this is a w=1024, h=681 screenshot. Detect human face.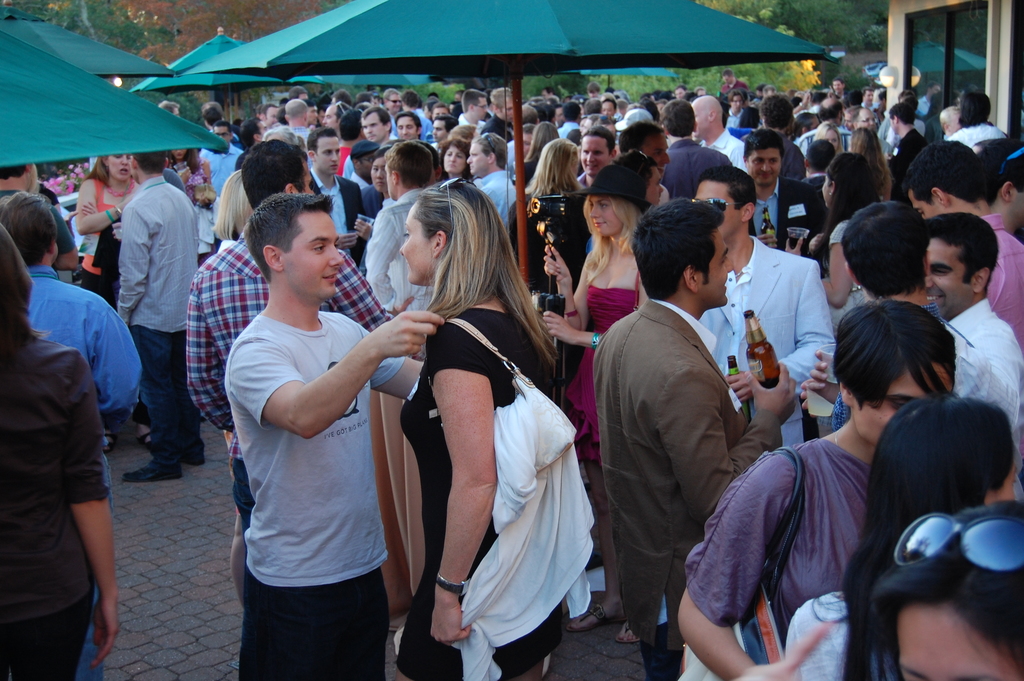
left=268, top=109, right=279, bottom=127.
